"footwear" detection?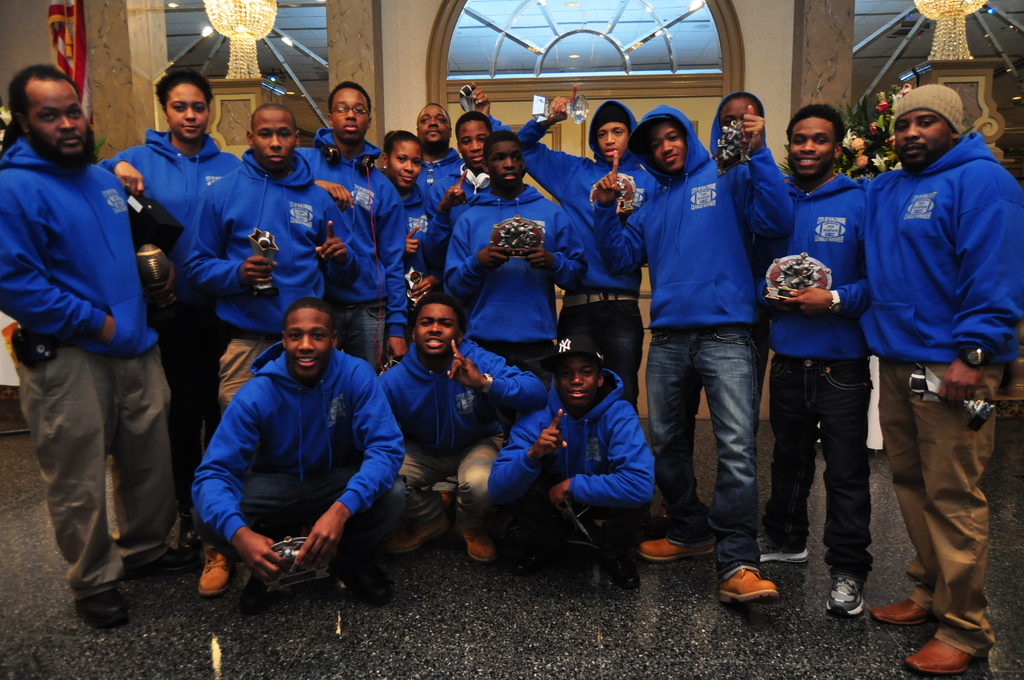
752 537 811 562
